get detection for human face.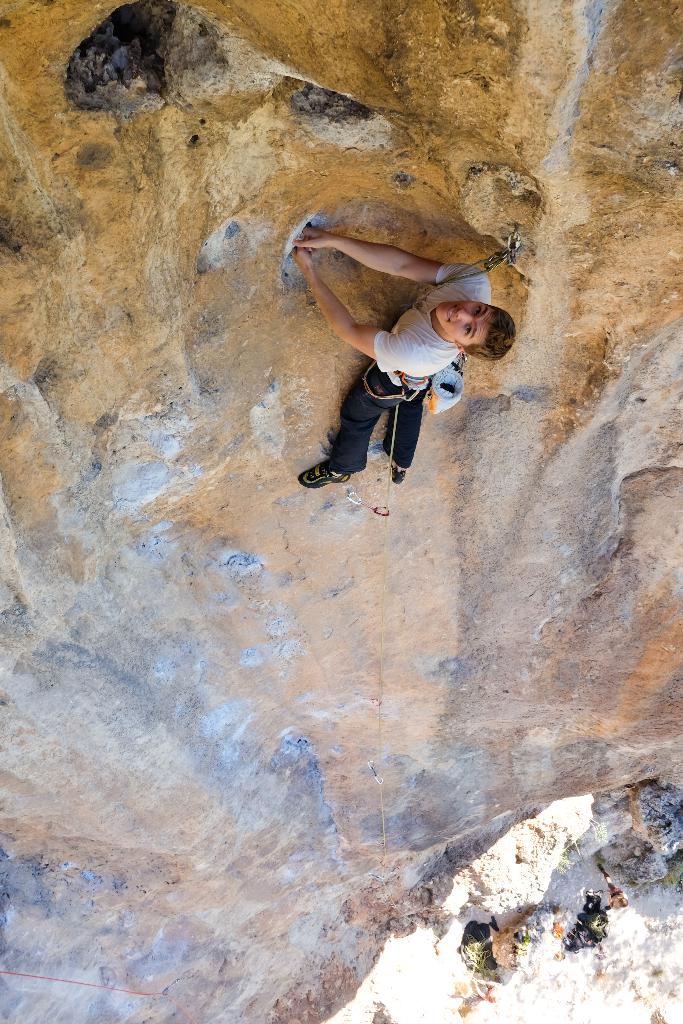
Detection: <box>434,296,495,350</box>.
